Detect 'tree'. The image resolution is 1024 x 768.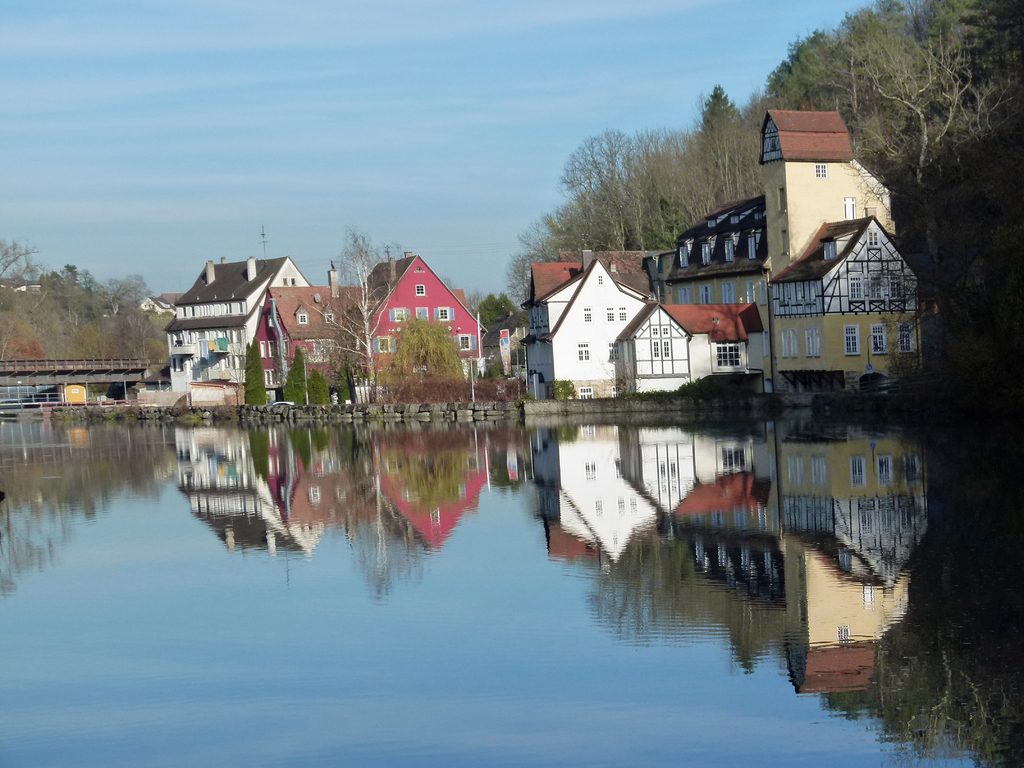
select_region(856, 3, 984, 211).
